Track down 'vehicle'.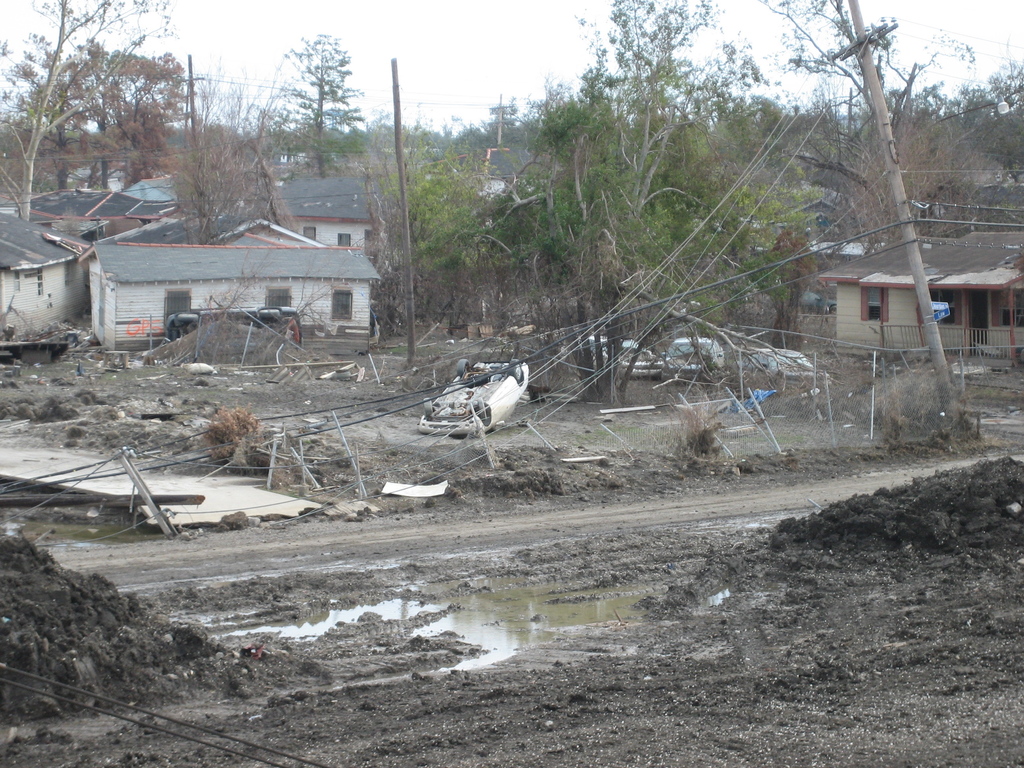
Tracked to (578,333,659,377).
